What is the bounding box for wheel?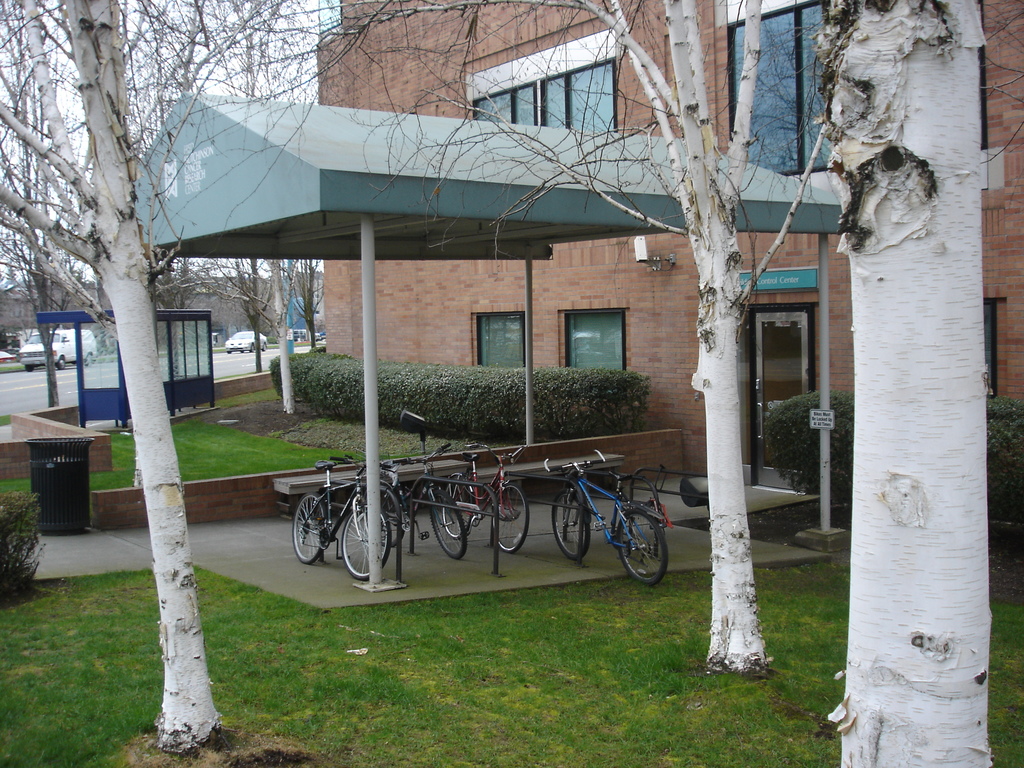
bbox(440, 500, 476, 536).
